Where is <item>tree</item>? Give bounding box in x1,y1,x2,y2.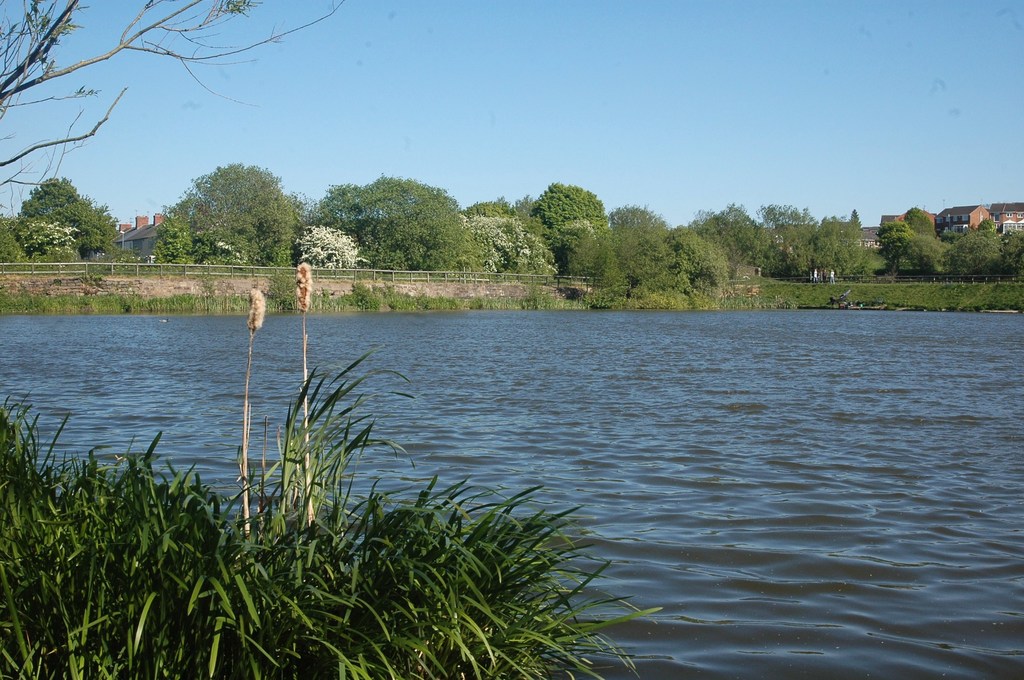
664,231,725,290.
